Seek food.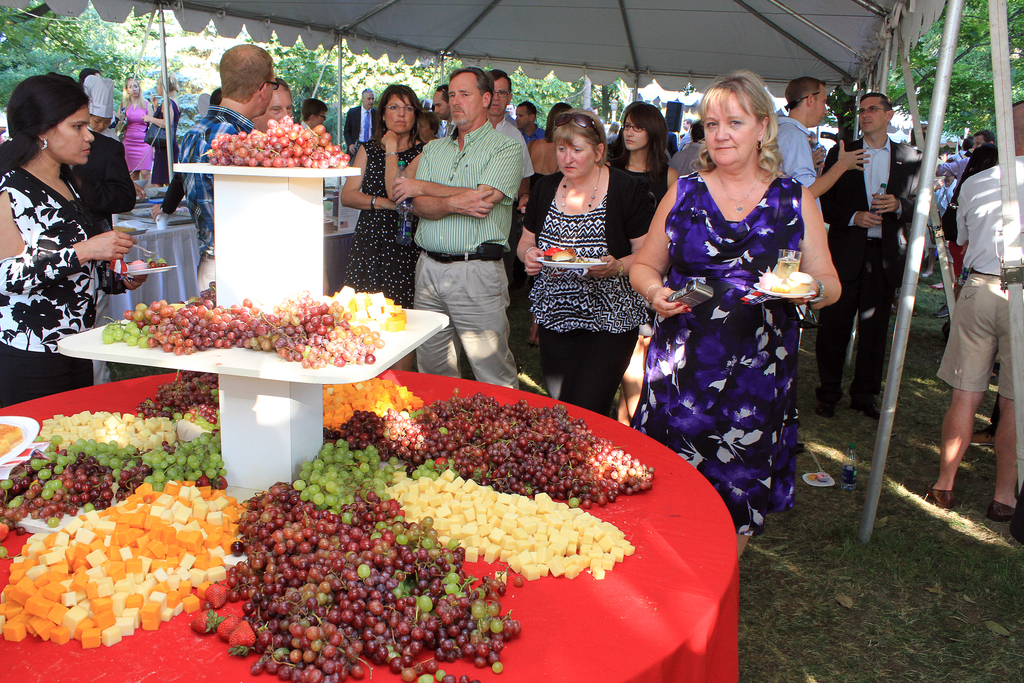
(left=209, top=582, right=232, bottom=605).
